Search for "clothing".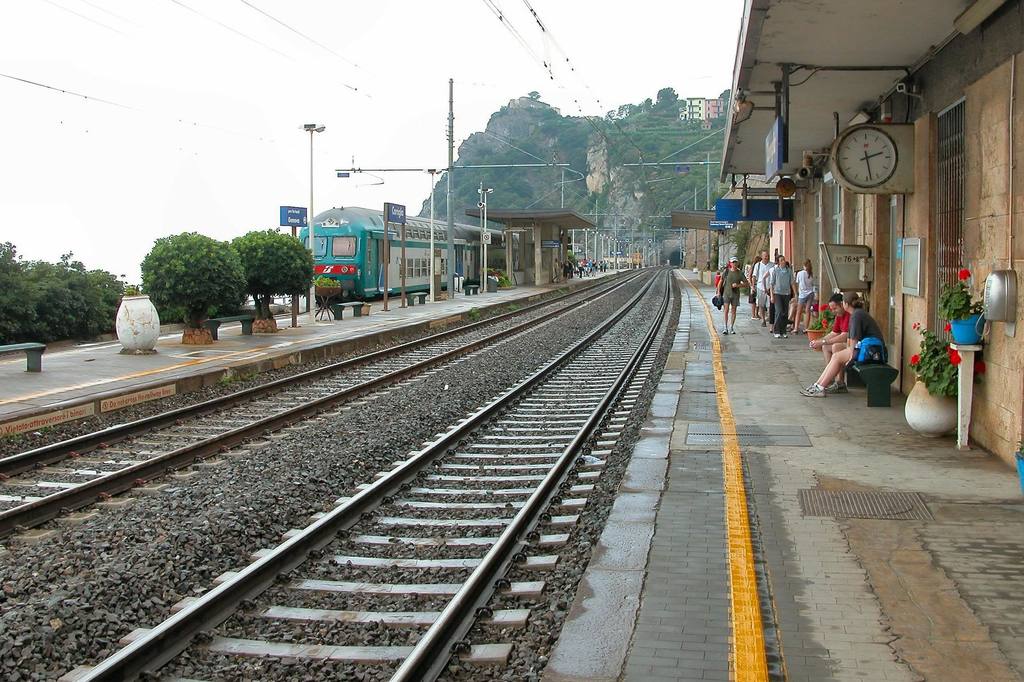
Found at <region>753, 258, 772, 308</region>.
